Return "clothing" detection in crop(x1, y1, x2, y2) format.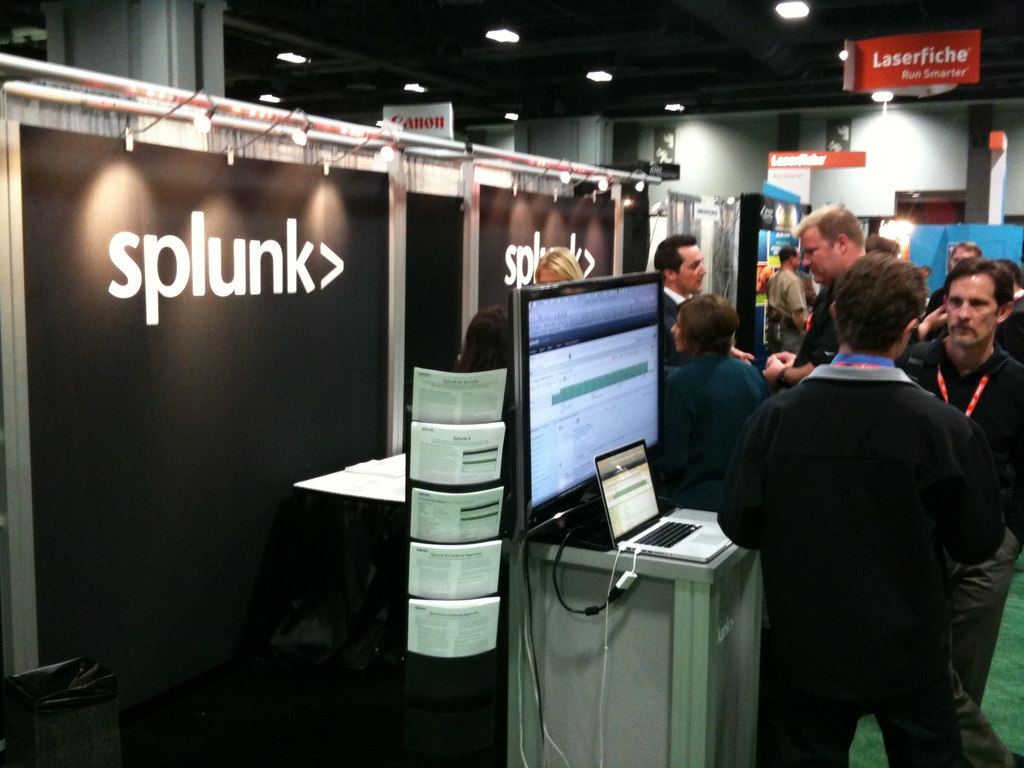
crop(888, 335, 1023, 710).
